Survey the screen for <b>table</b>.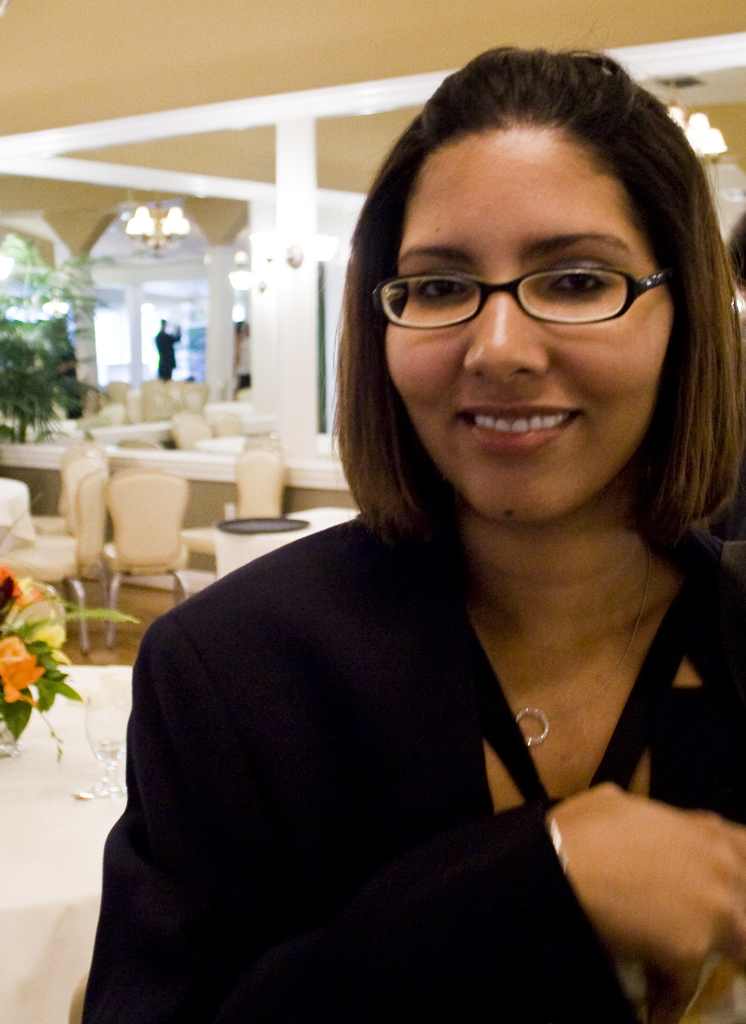
Survey found: bbox(91, 417, 172, 452).
